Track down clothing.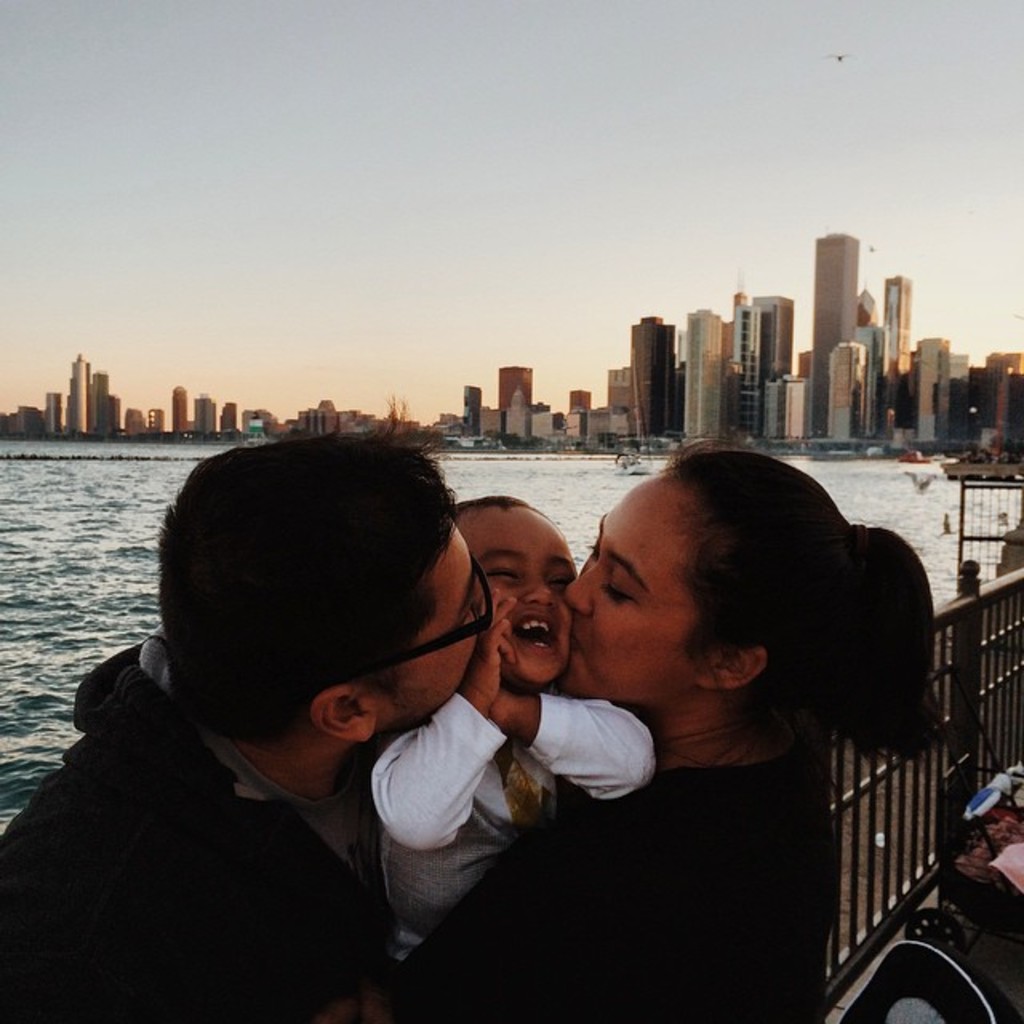
Tracked to l=384, t=749, r=842, b=1022.
